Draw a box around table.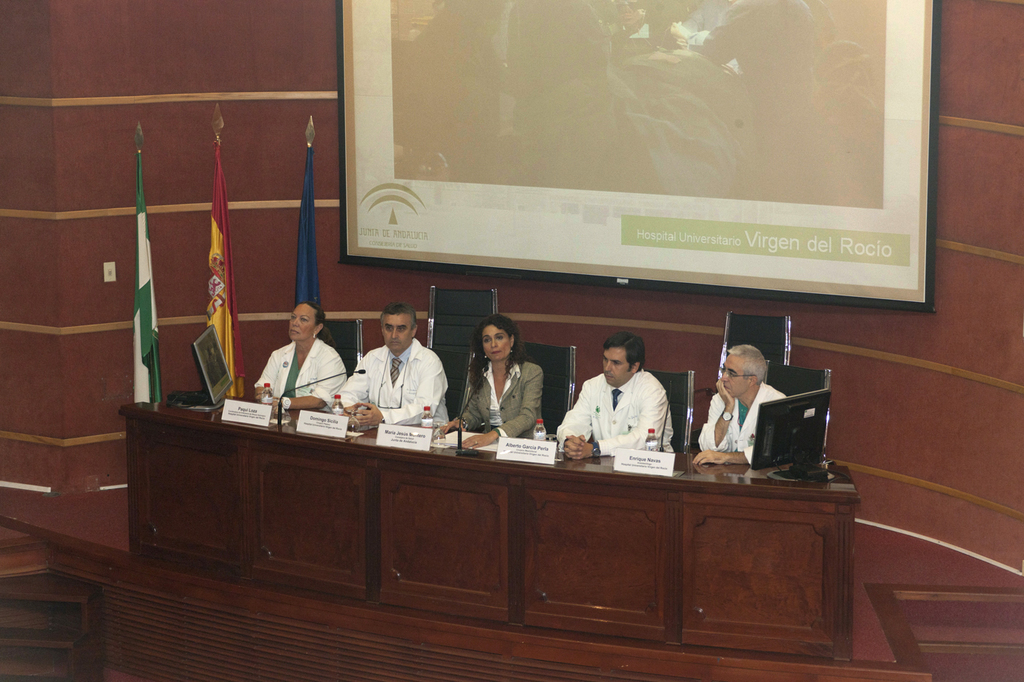
Rect(0, 409, 857, 680).
